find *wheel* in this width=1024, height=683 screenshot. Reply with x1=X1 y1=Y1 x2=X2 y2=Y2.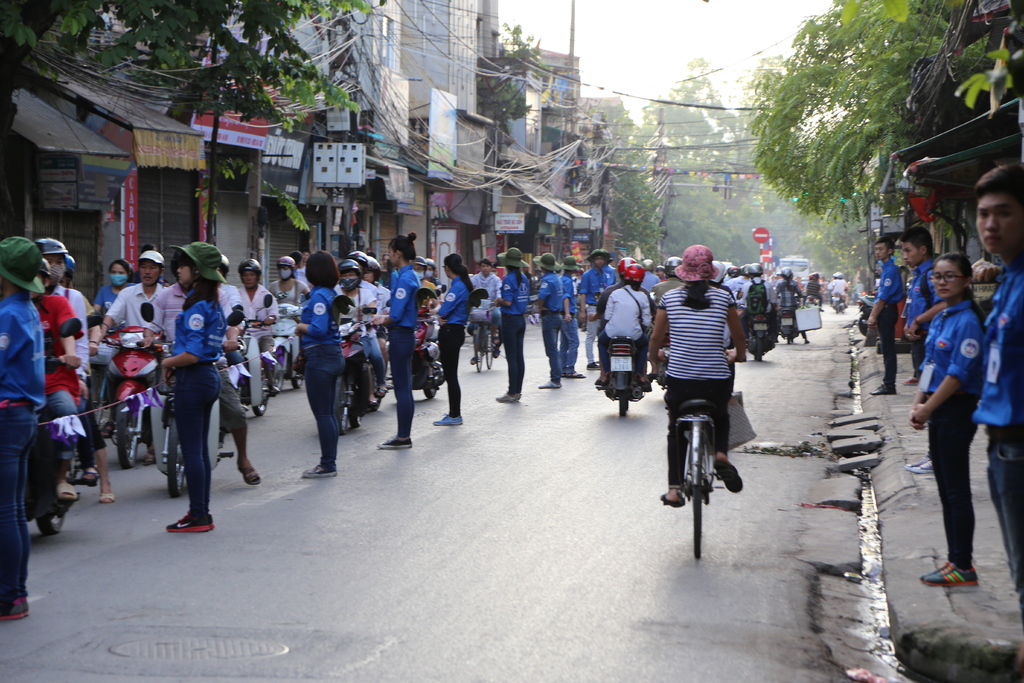
x1=115 y1=403 x2=136 y2=470.
